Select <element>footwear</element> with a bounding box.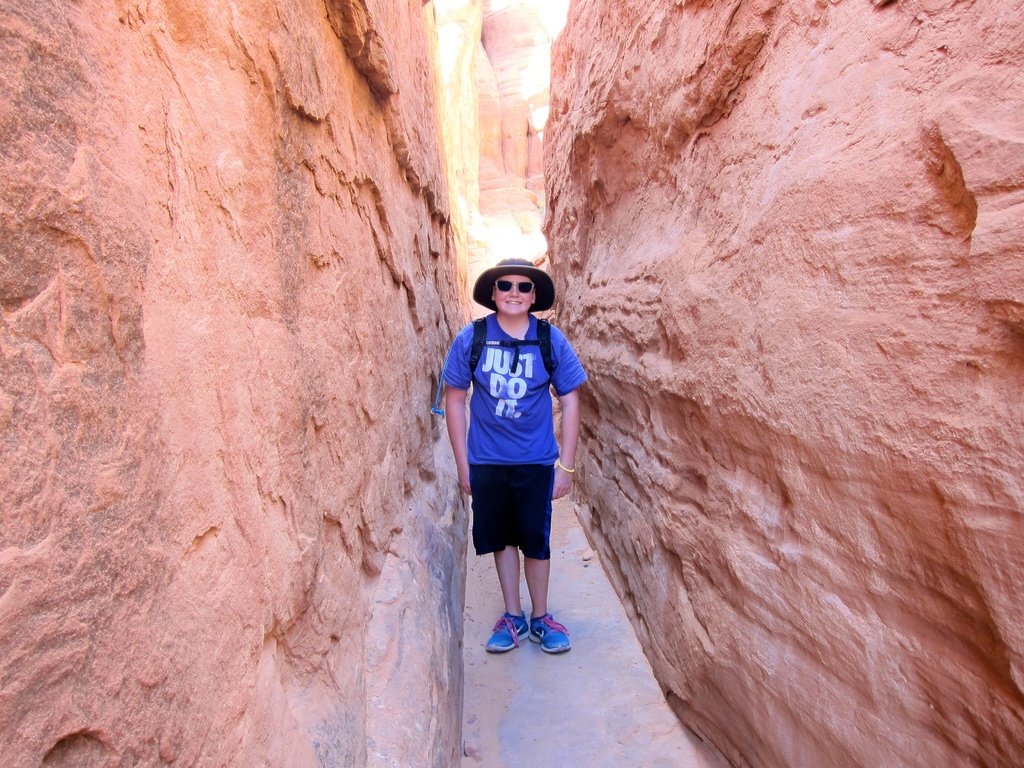
483:604:538:660.
